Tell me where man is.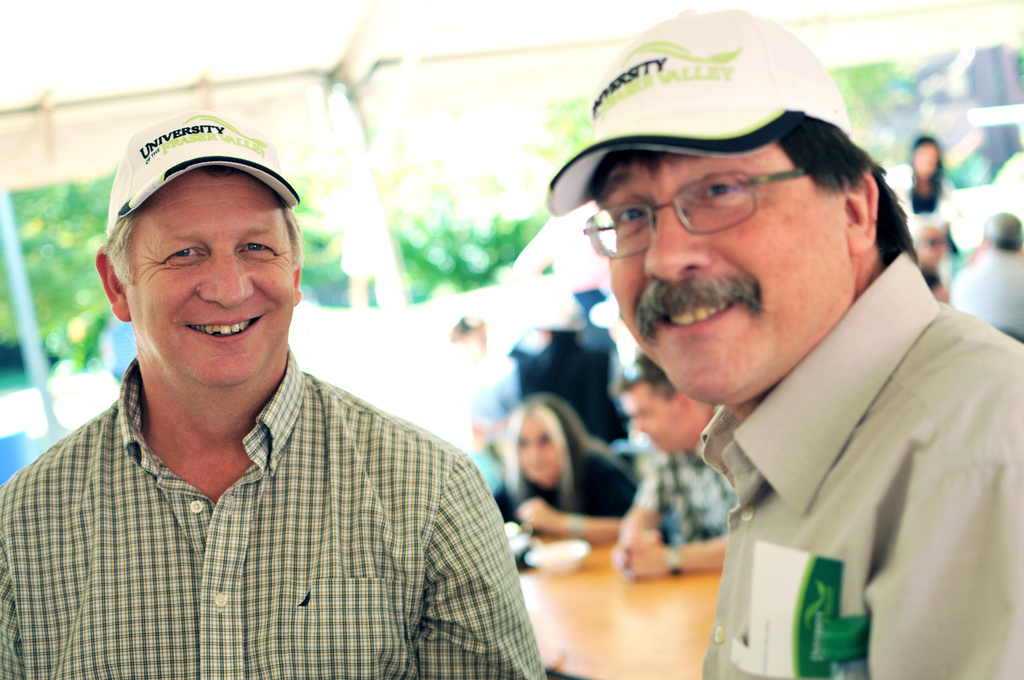
man is at {"left": 546, "top": 6, "right": 1023, "bottom": 679}.
